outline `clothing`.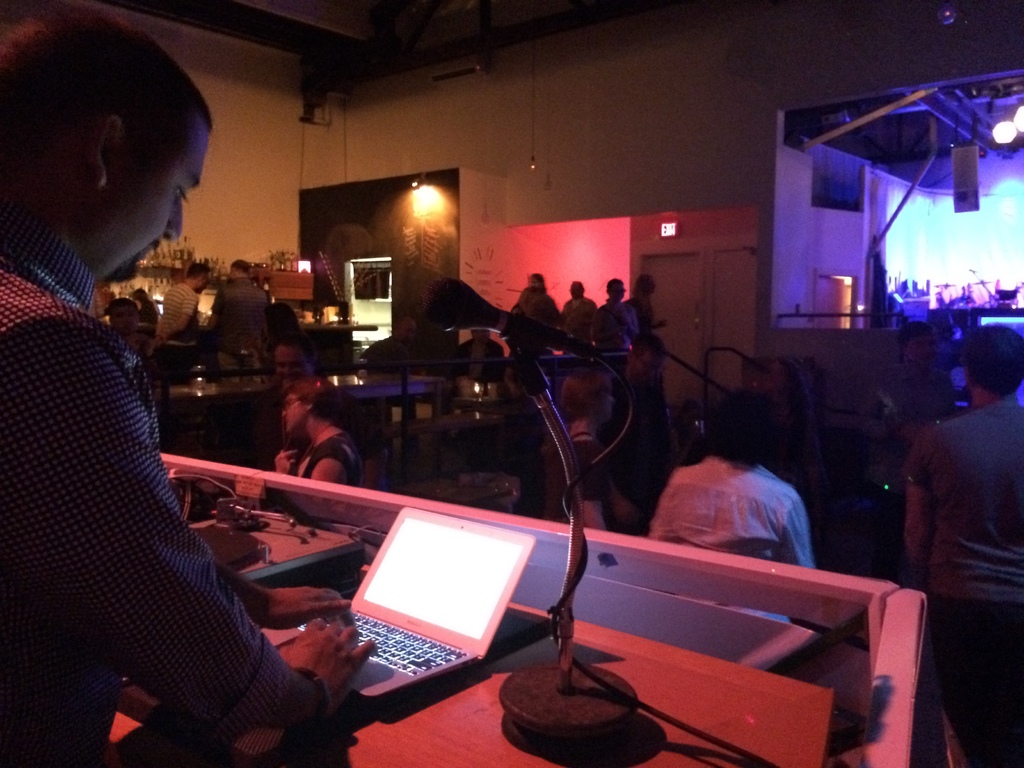
Outline: BBox(202, 275, 268, 358).
